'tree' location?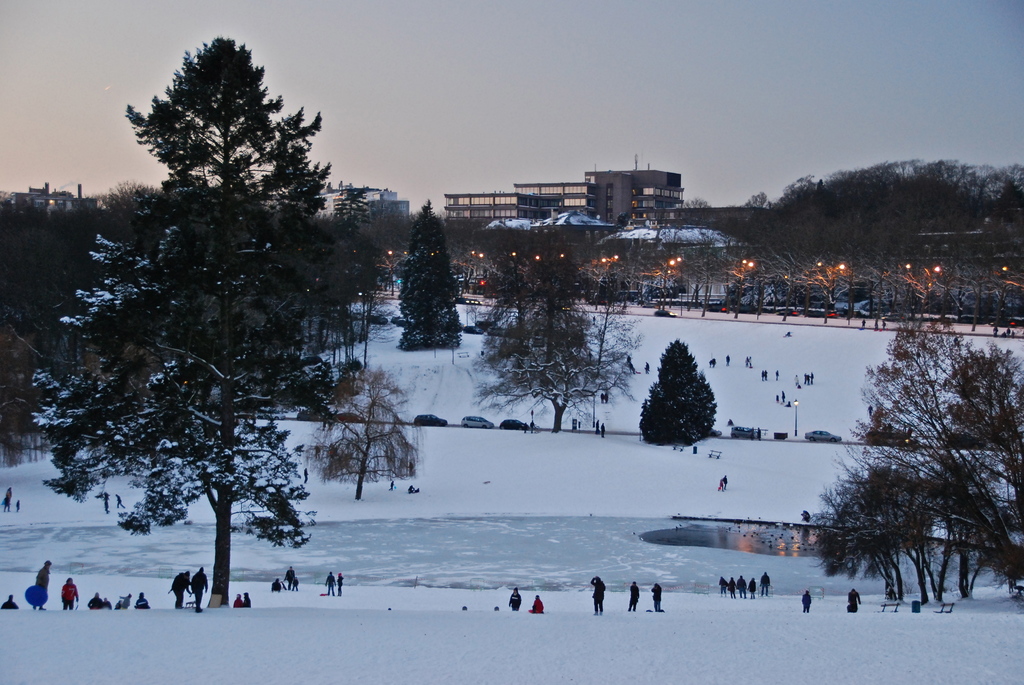
pyautogui.locateOnScreen(45, 30, 370, 595)
